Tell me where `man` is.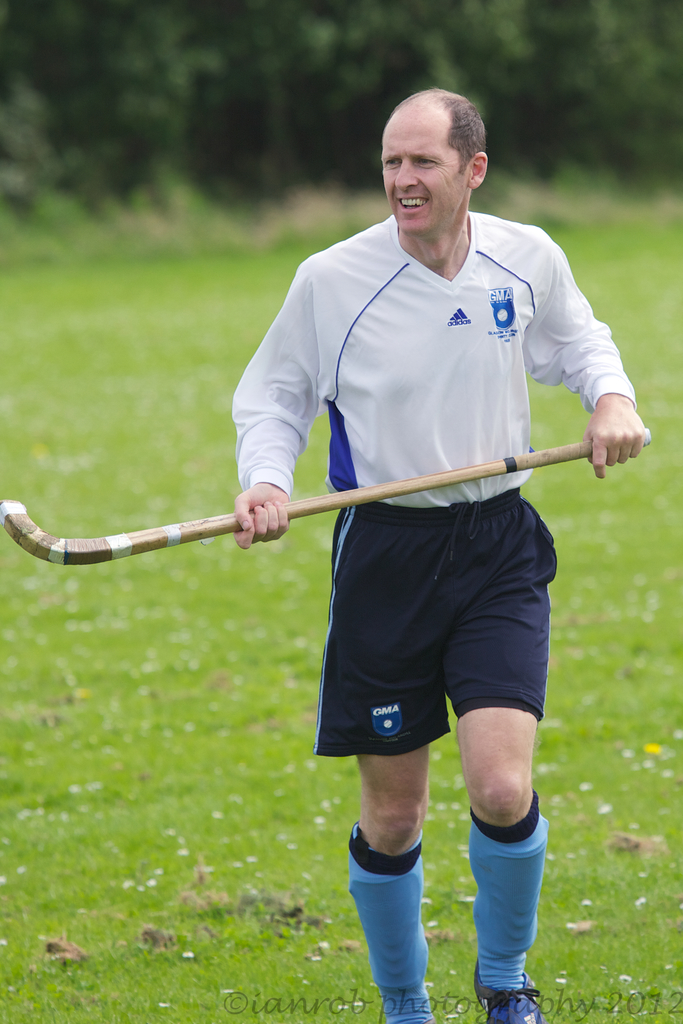
`man` is at (226,100,620,930).
